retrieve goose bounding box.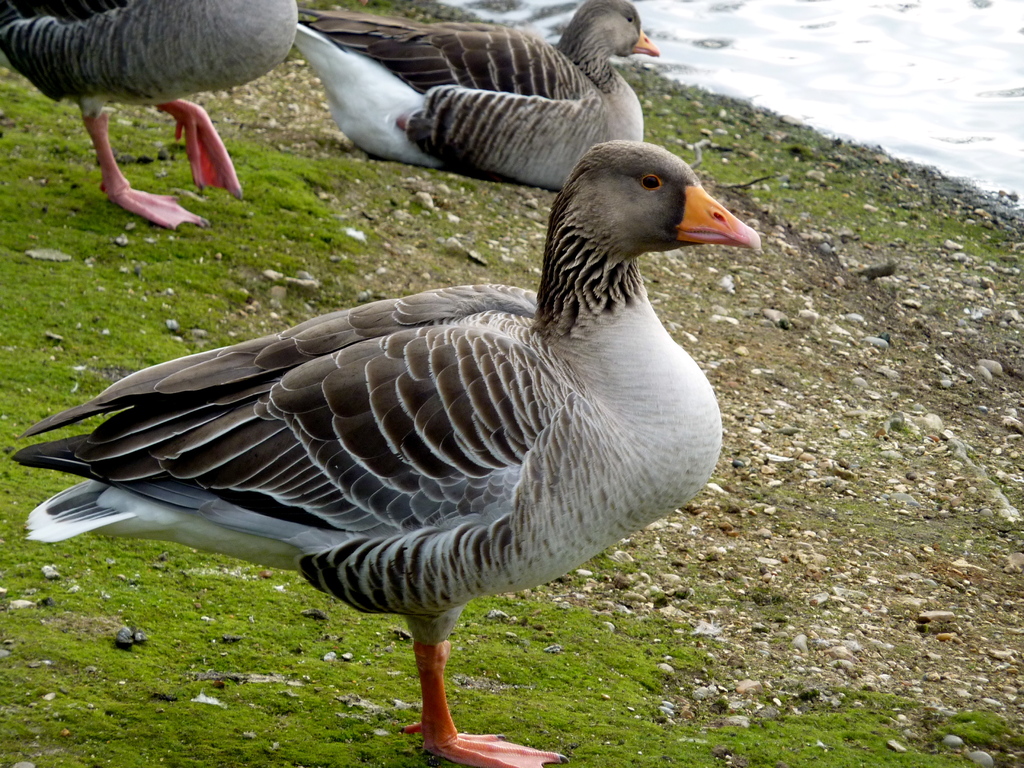
Bounding box: [left=292, top=0, right=664, bottom=193].
